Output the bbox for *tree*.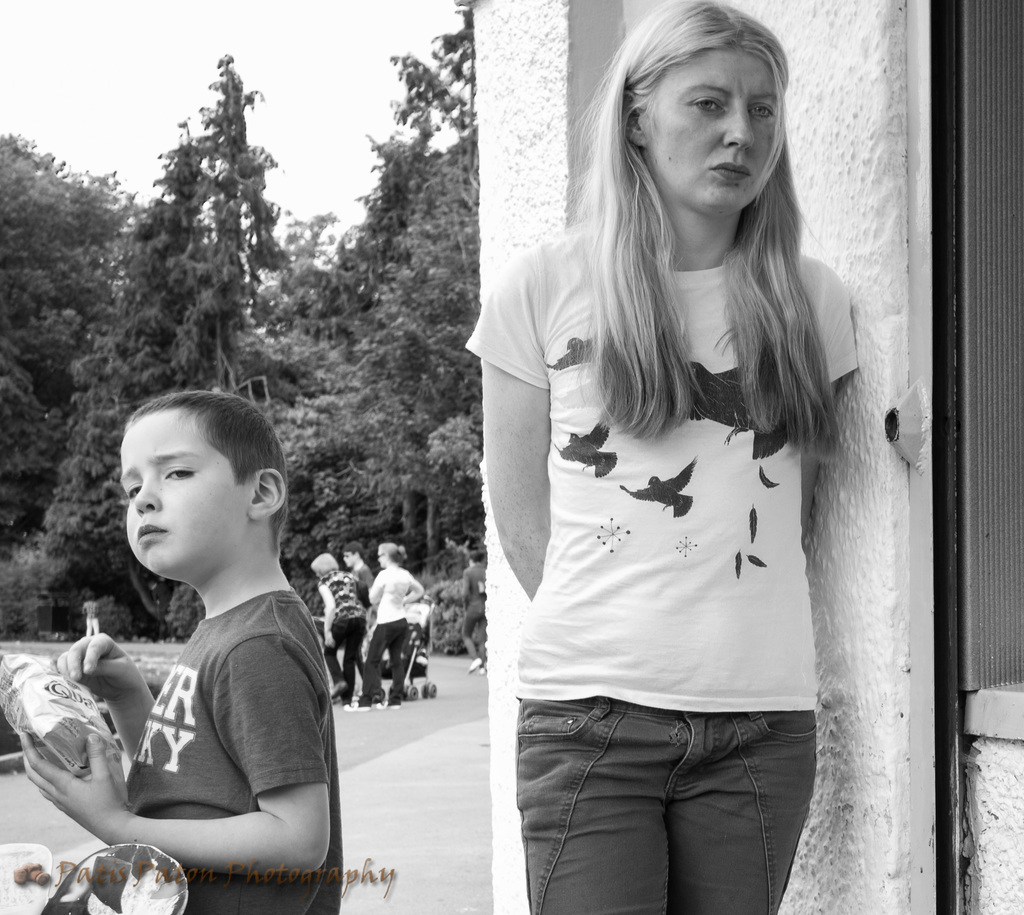
bbox(41, 119, 249, 615).
